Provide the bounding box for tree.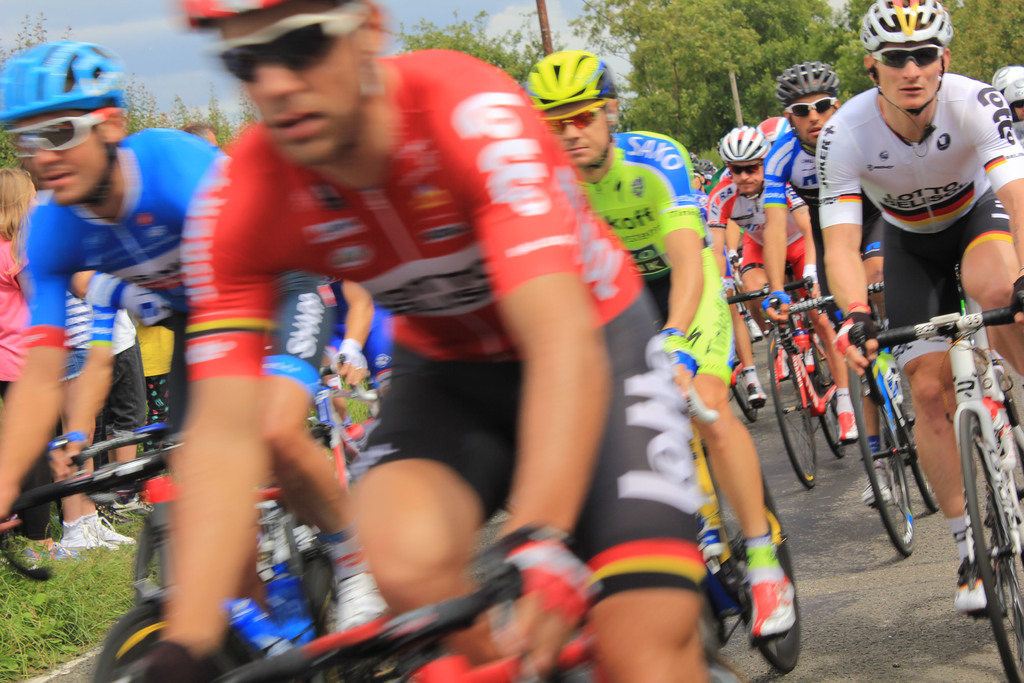
[left=0, top=1, right=252, bottom=682].
